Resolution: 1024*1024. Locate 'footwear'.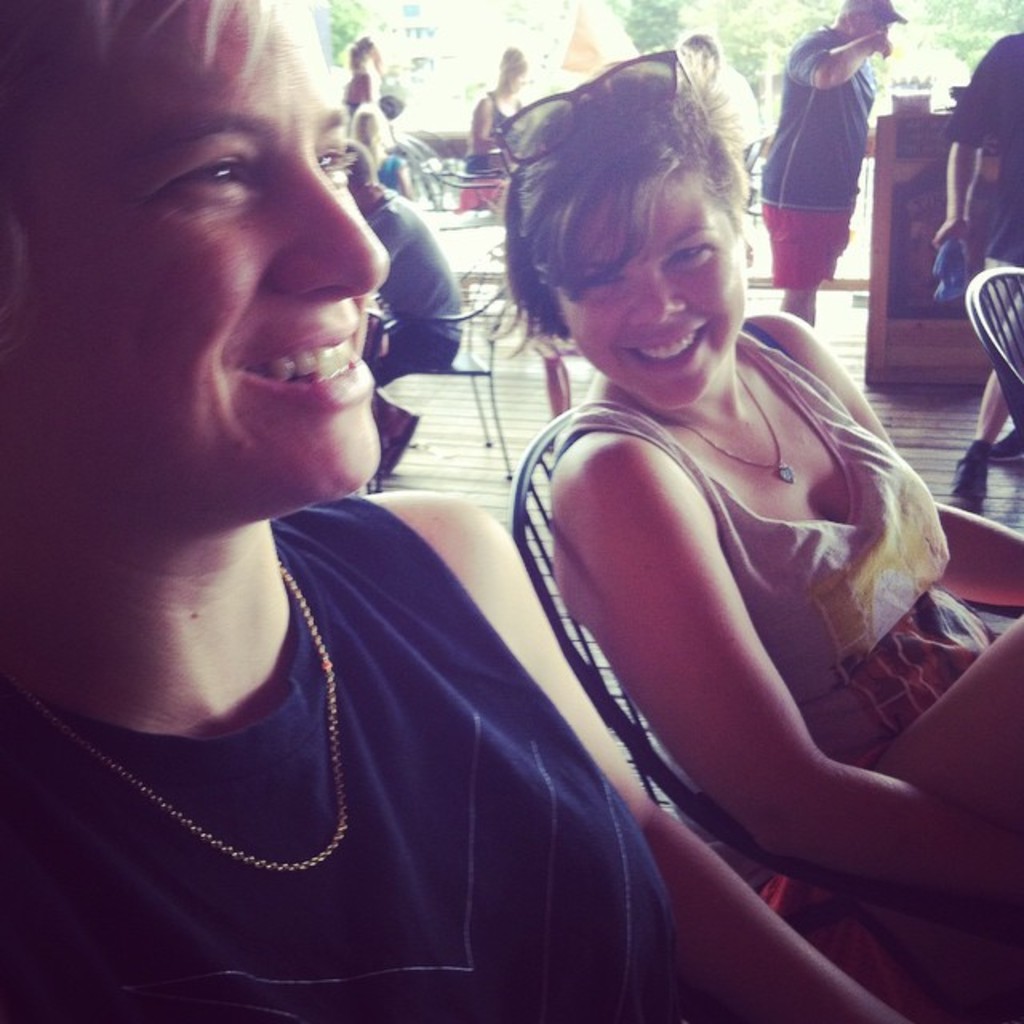
select_region(979, 419, 1022, 462).
